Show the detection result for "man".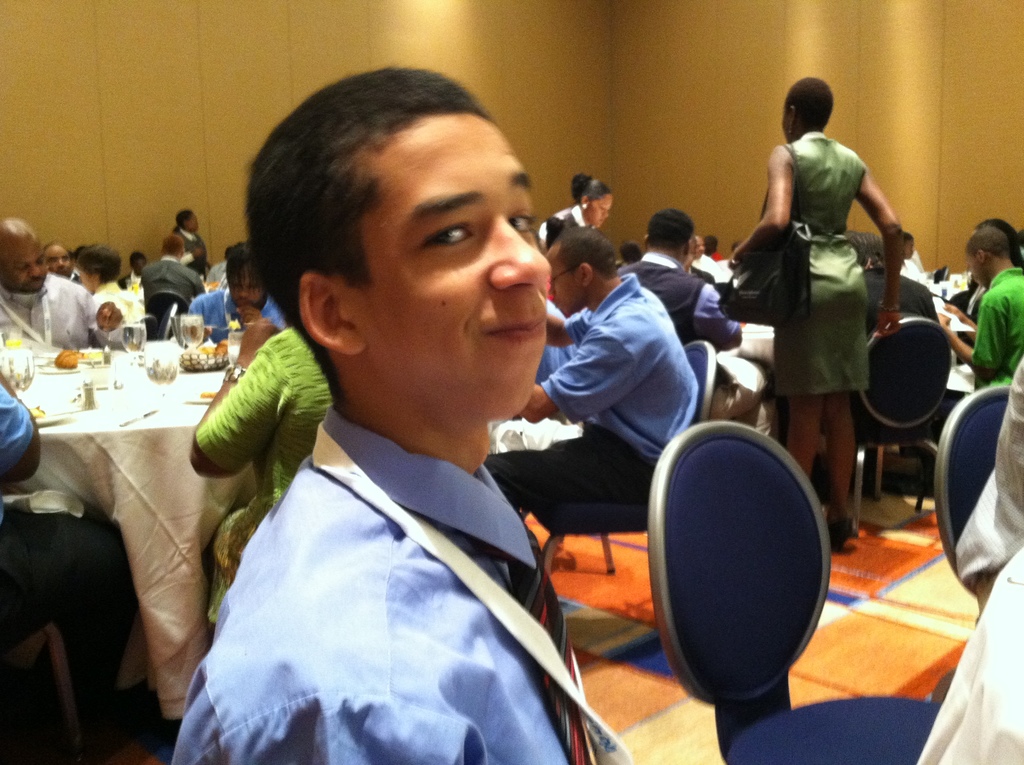
483, 226, 699, 520.
